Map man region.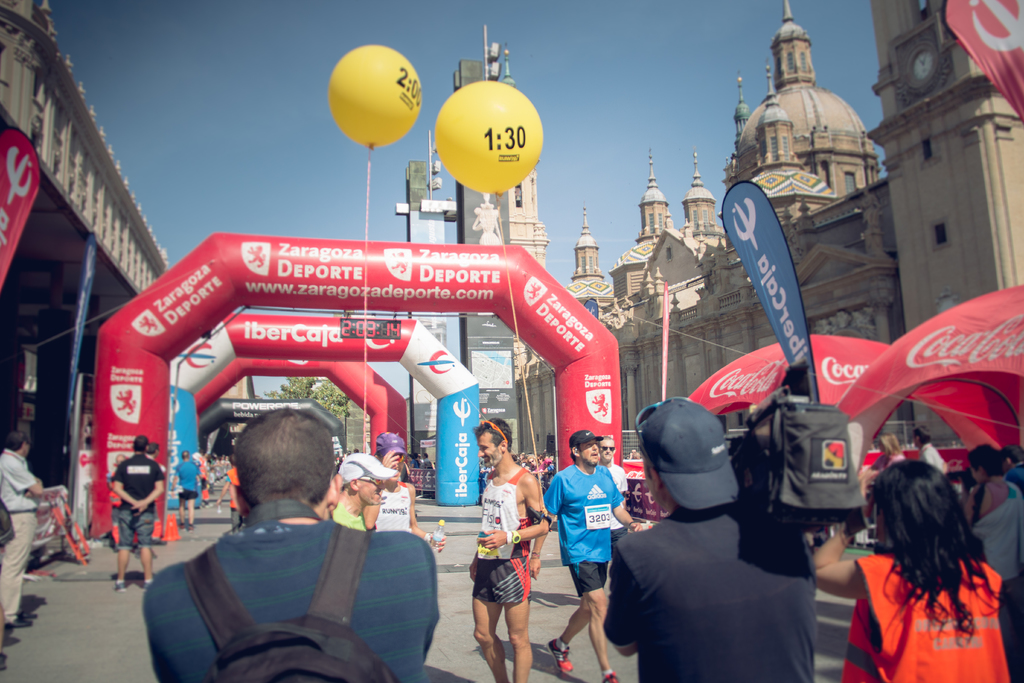
Mapped to detection(469, 415, 547, 682).
